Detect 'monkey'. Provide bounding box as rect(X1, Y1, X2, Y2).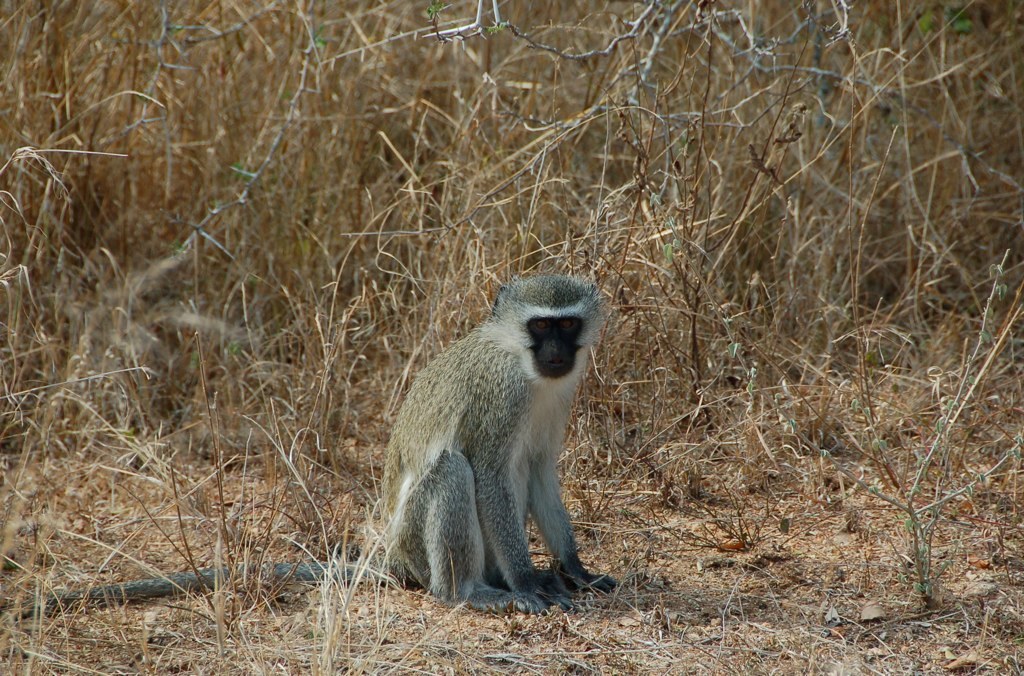
rect(0, 273, 613, 614).
